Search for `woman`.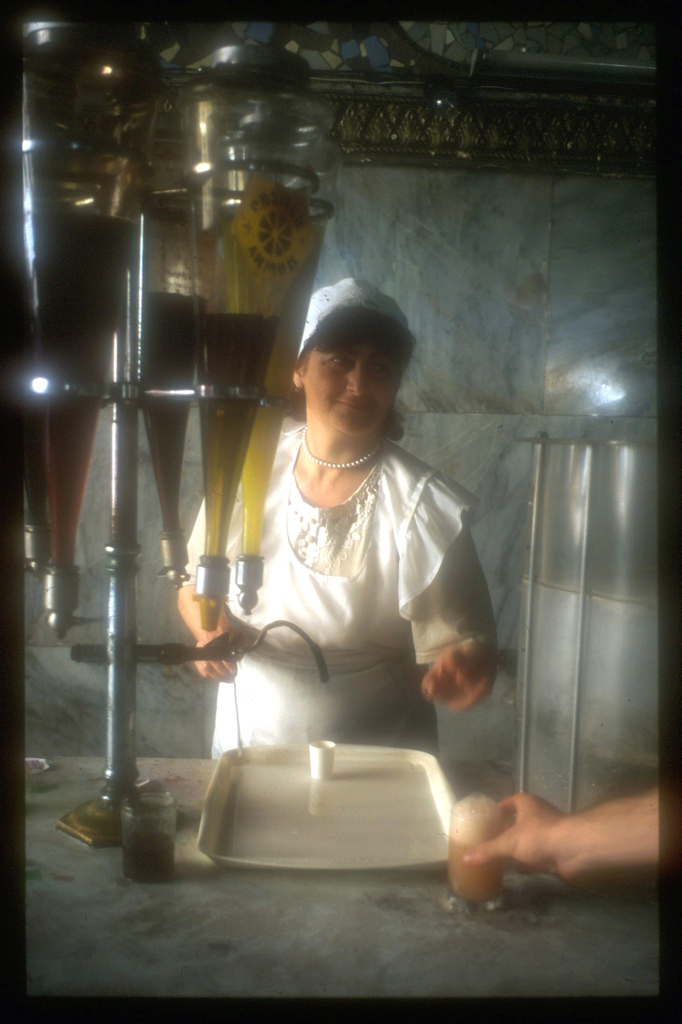
Found at {"left": 231, "top": 266, "right": 483, "bottom": 777}.
